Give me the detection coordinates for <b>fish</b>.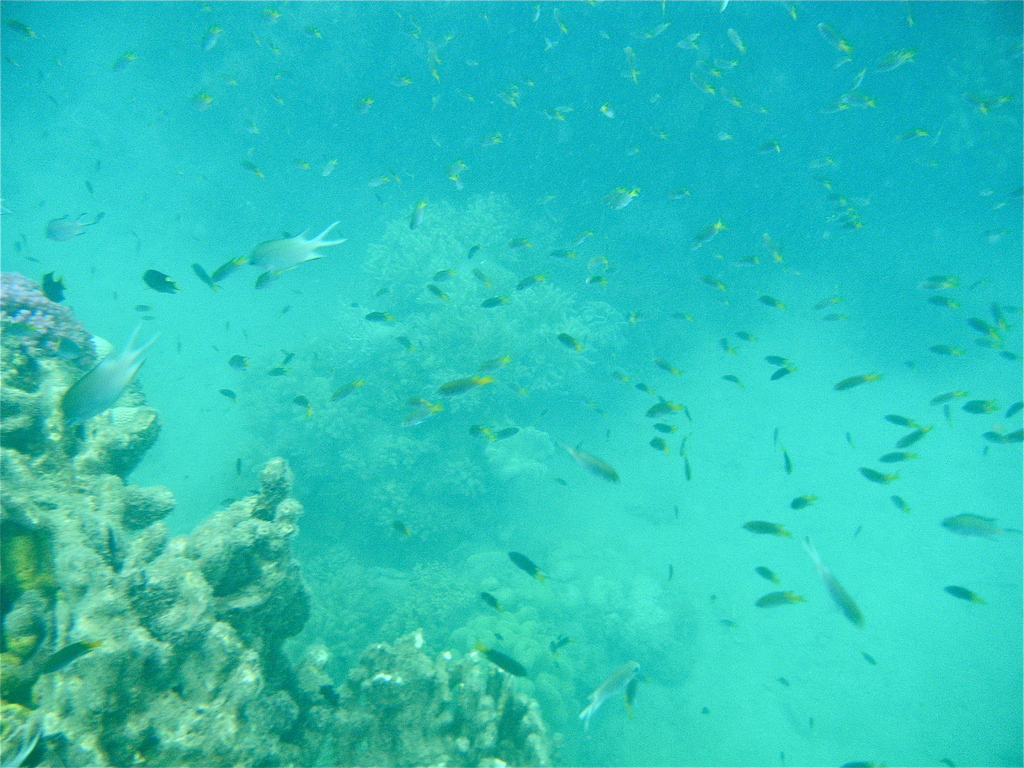
select_region(575, 448, 621, 483).
